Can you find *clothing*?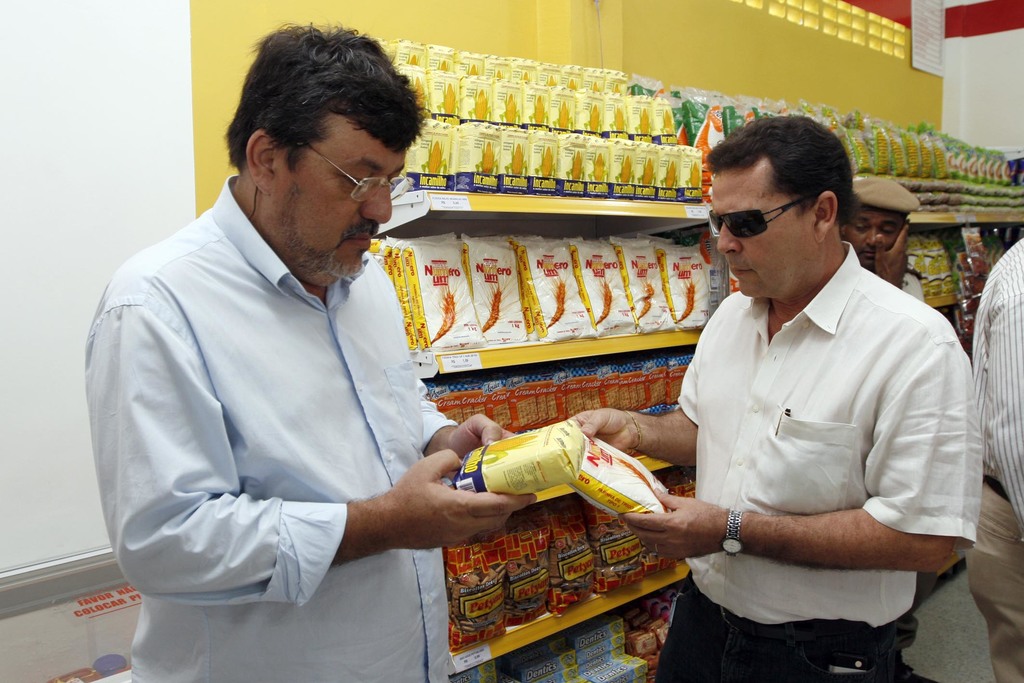
Yes, bounding box: bbox(87, 169, 456, 682).
